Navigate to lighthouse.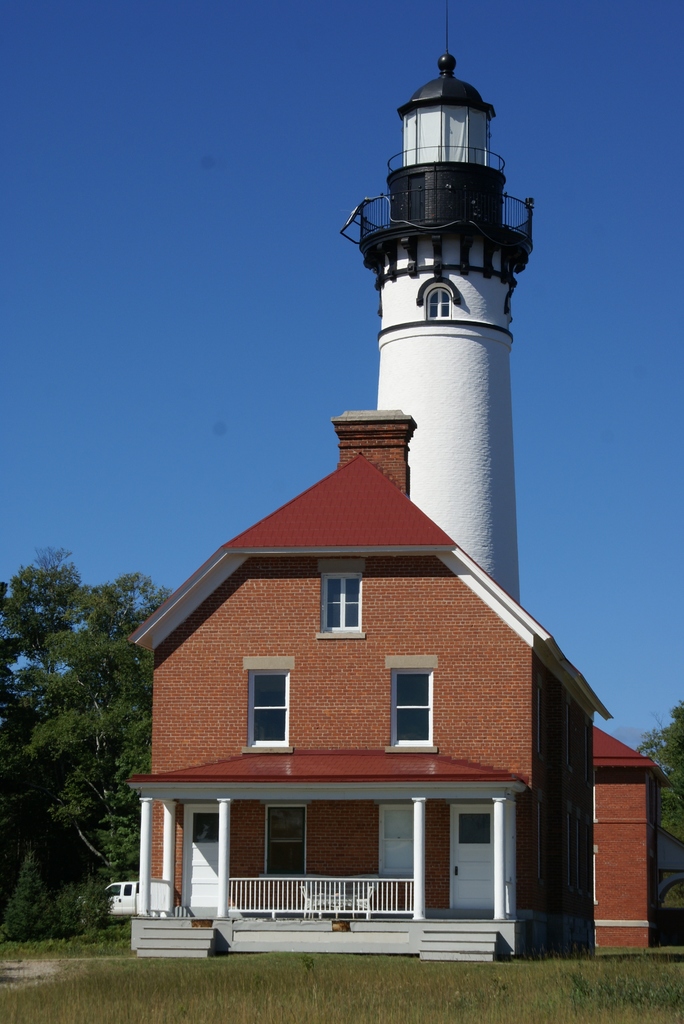
Navigation target: <region>270, 92, 553, 592</region>.
